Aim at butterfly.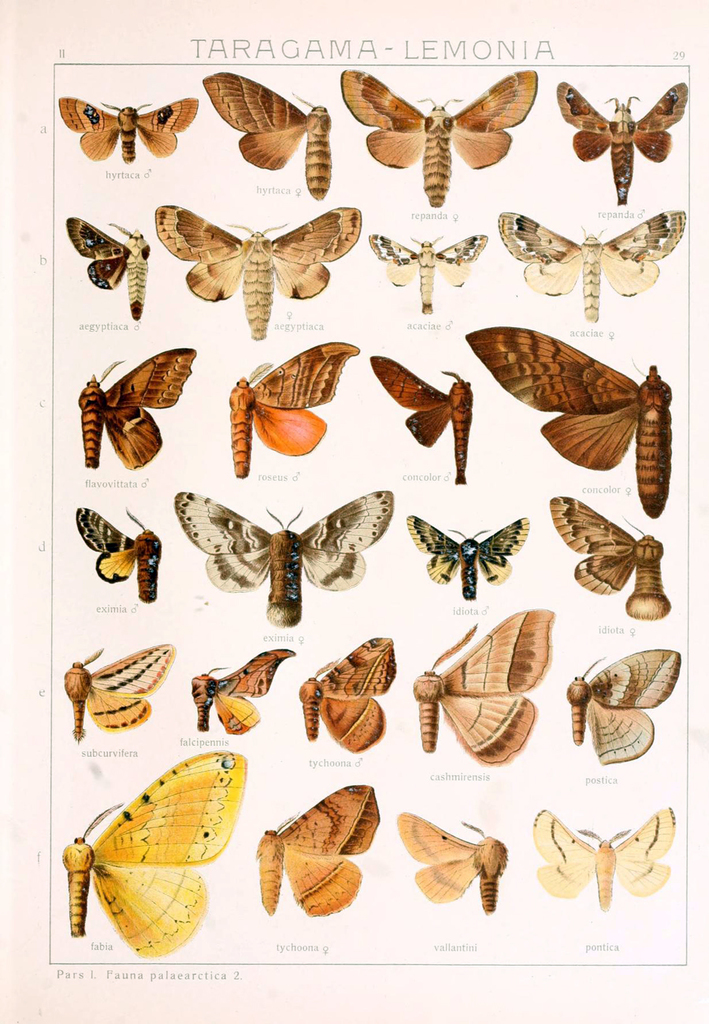
Aimed at 155:179:344:319.
